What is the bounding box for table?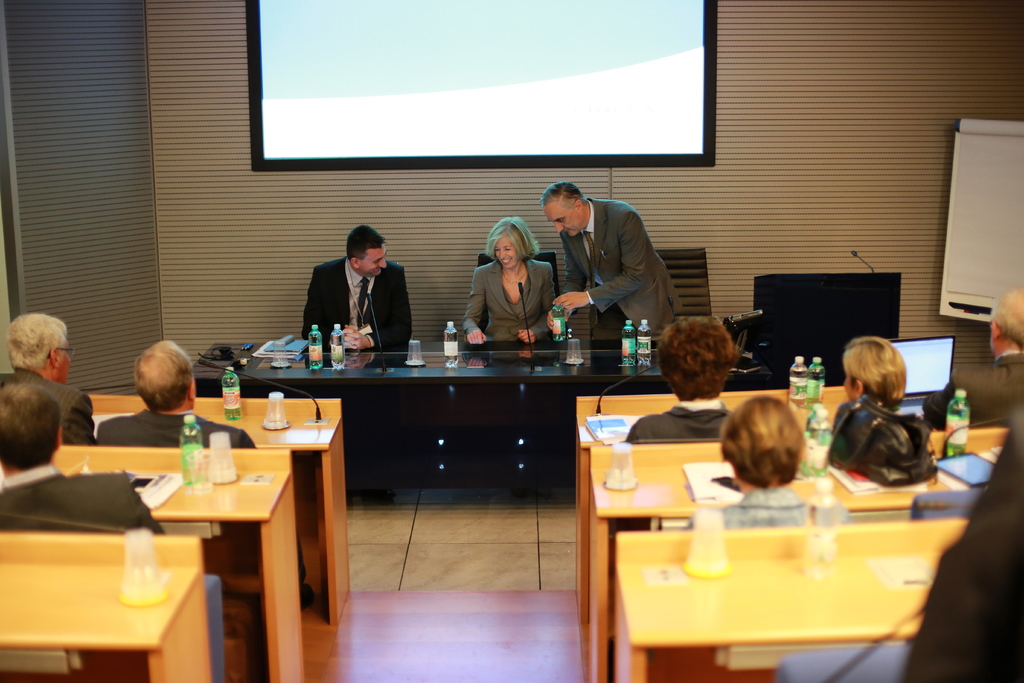
[left=618, top=514, right=963, bottom=679].
